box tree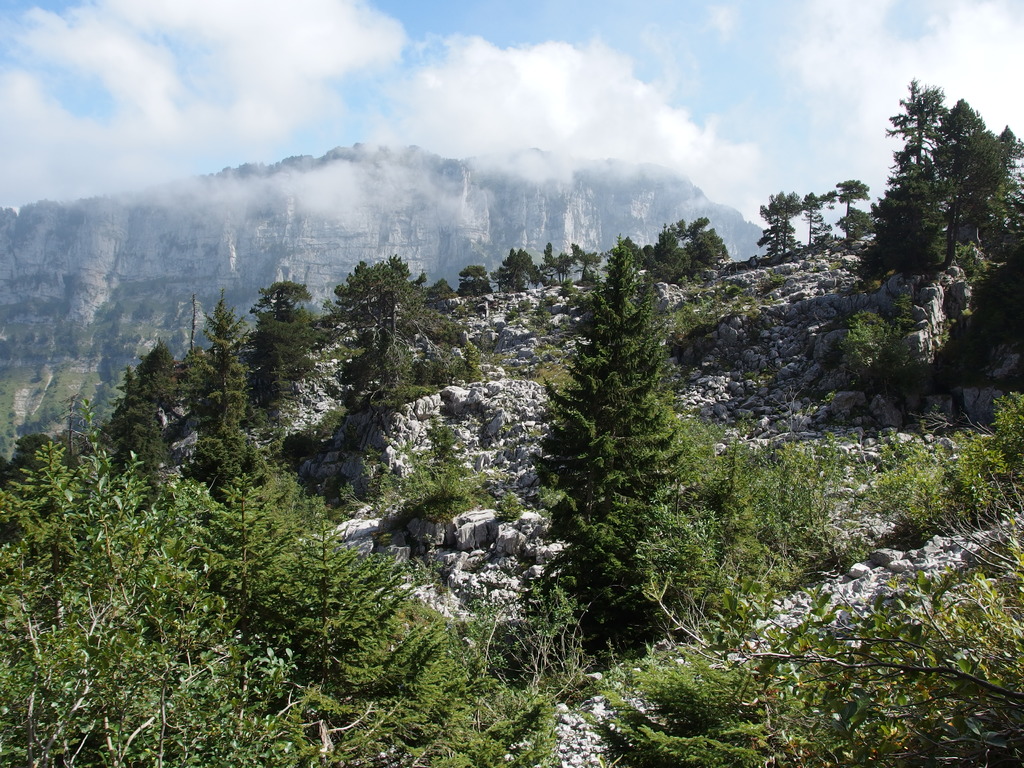
536 234 689 628
